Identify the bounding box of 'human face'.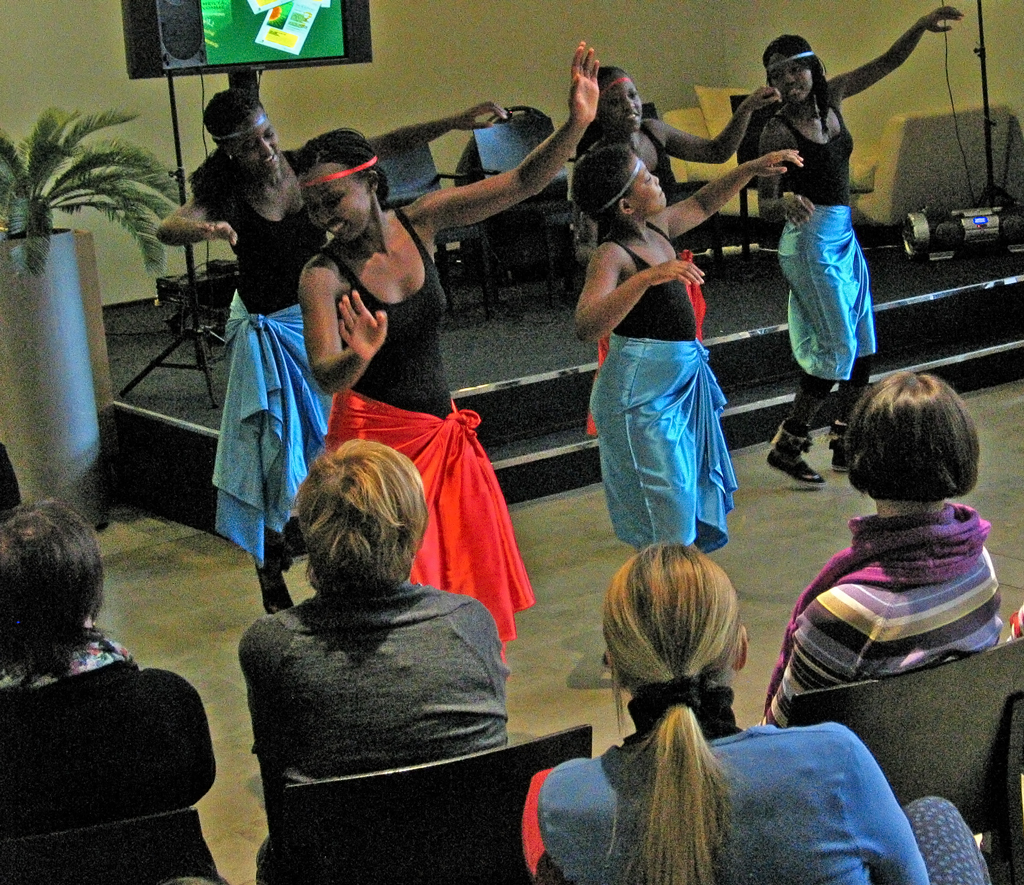
(296, 159, 369, 245).
